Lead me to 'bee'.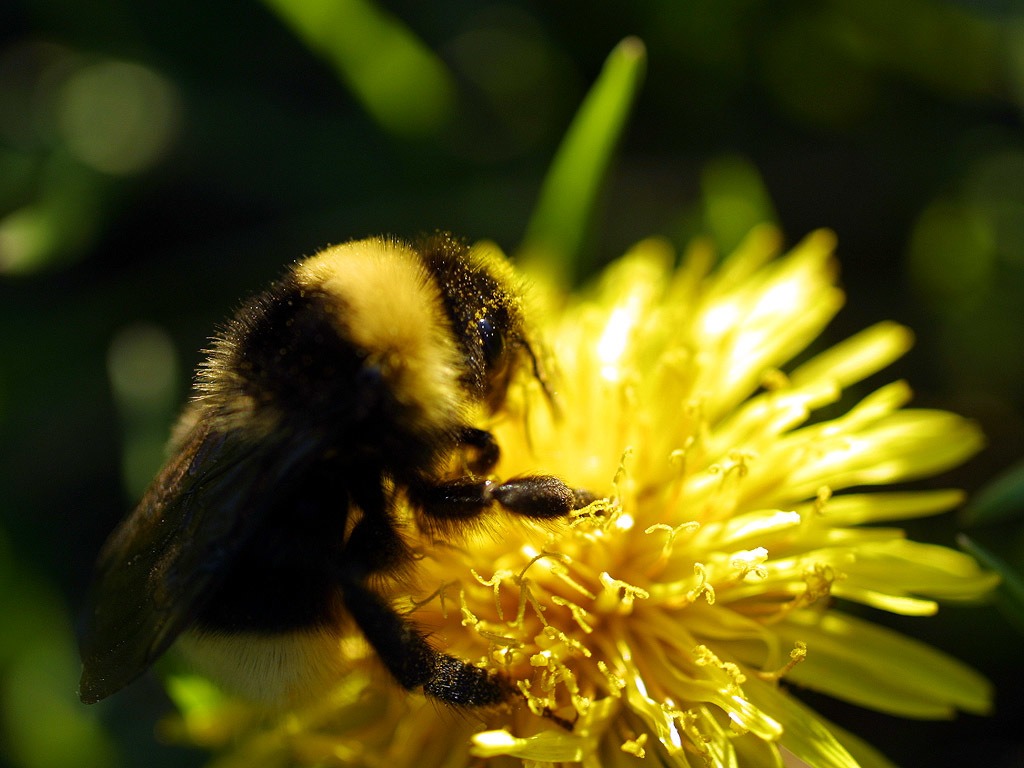
Lead to rect(90, 200, 636, 757).
